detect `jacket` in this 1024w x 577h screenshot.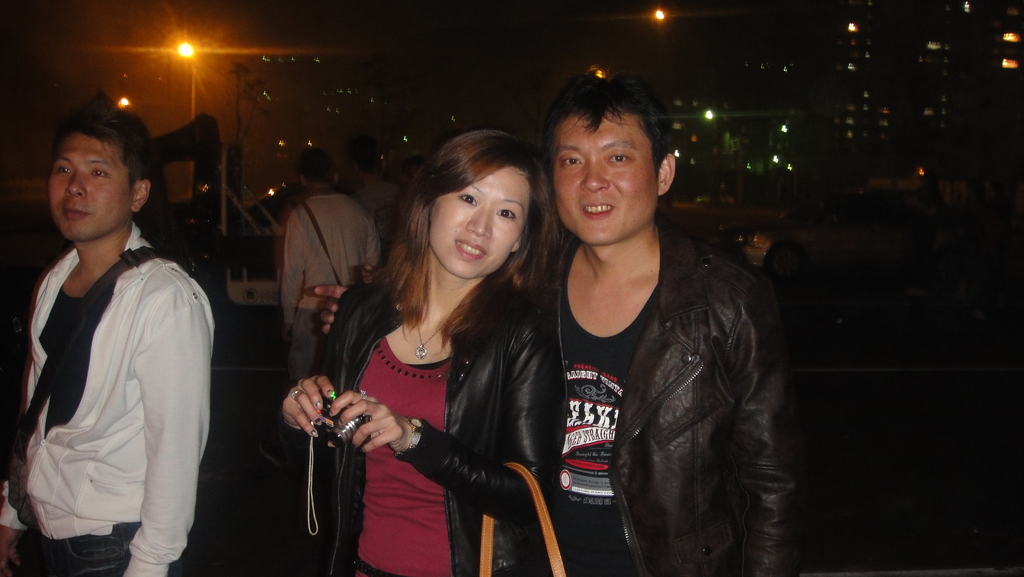
Detection: {"left": 273, "top": 188, "right": 381, "bottom": 325}.
